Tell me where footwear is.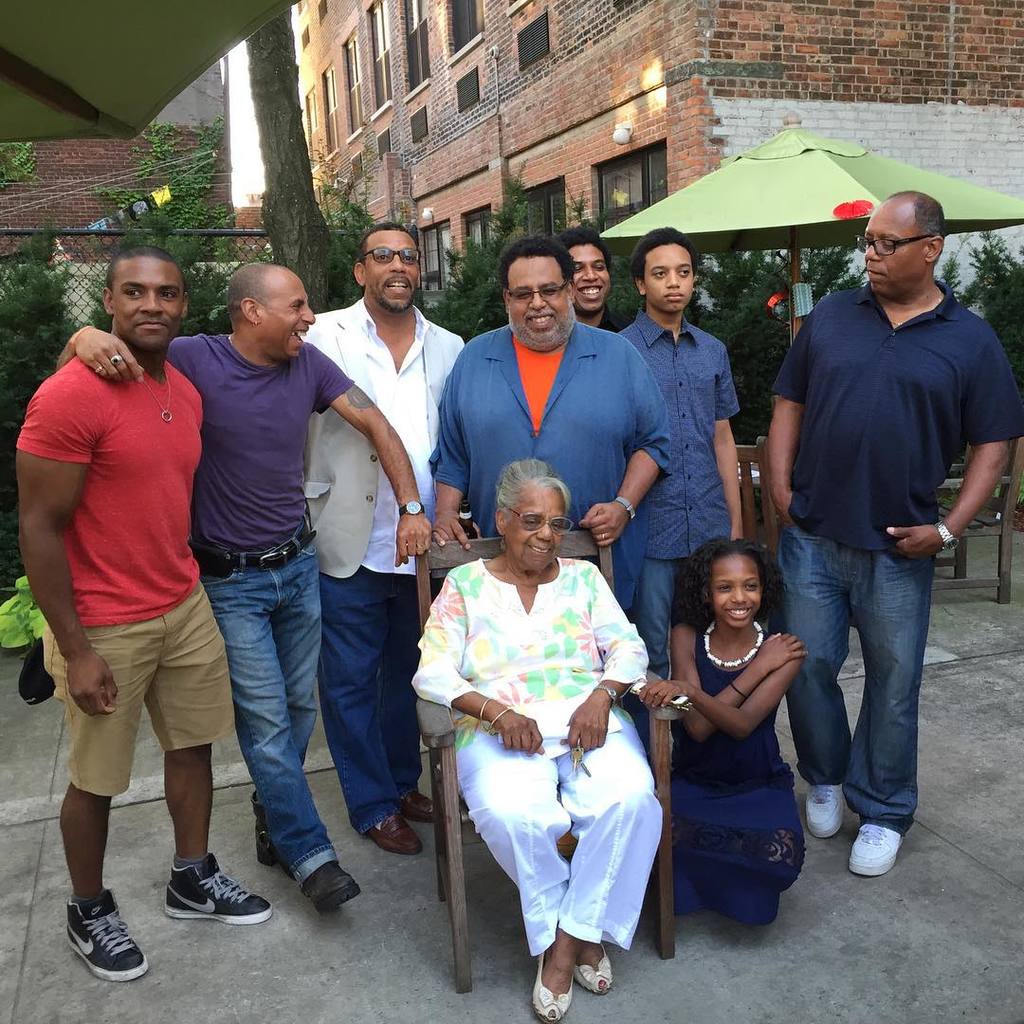
footwear is at 167/850/278/930.
